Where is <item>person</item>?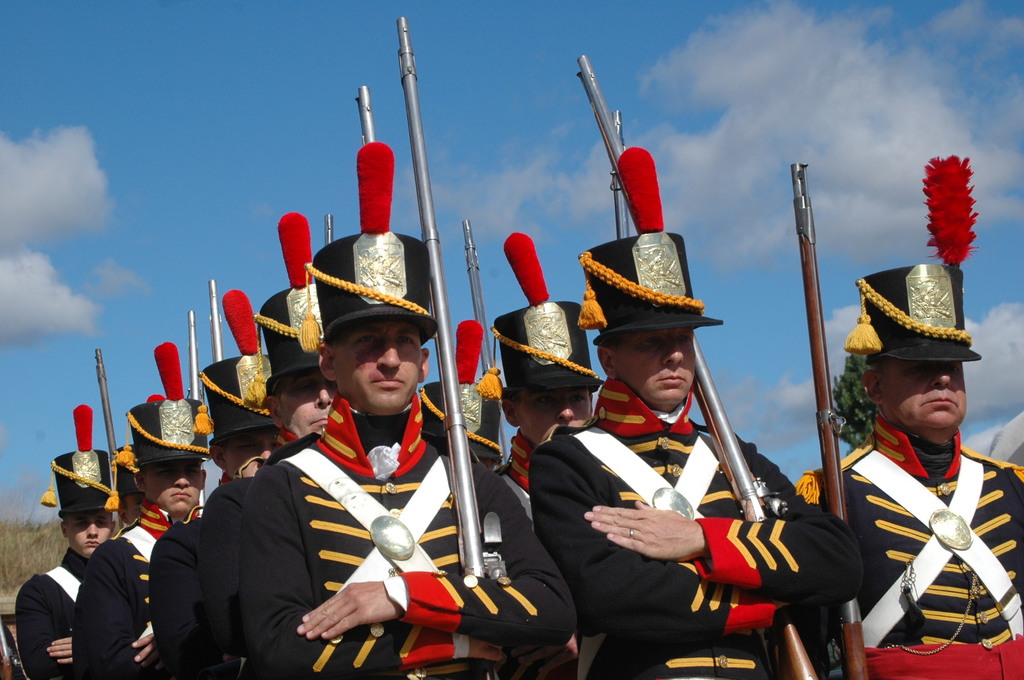
(525, 232, 865, 679).
